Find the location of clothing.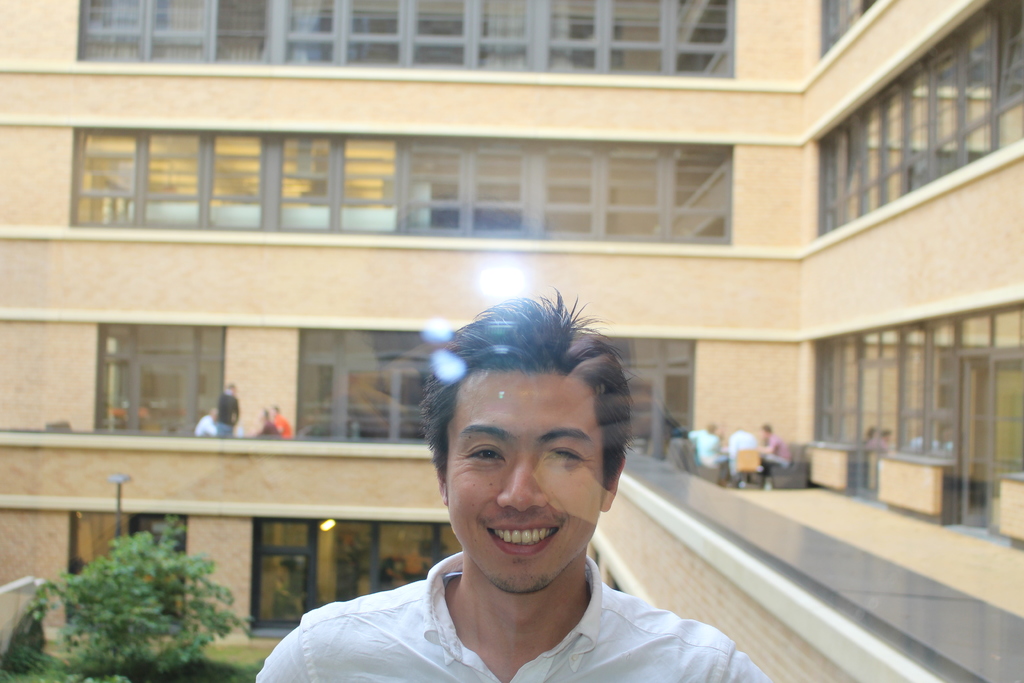
Location: rect(258, 413, 282, 439).
